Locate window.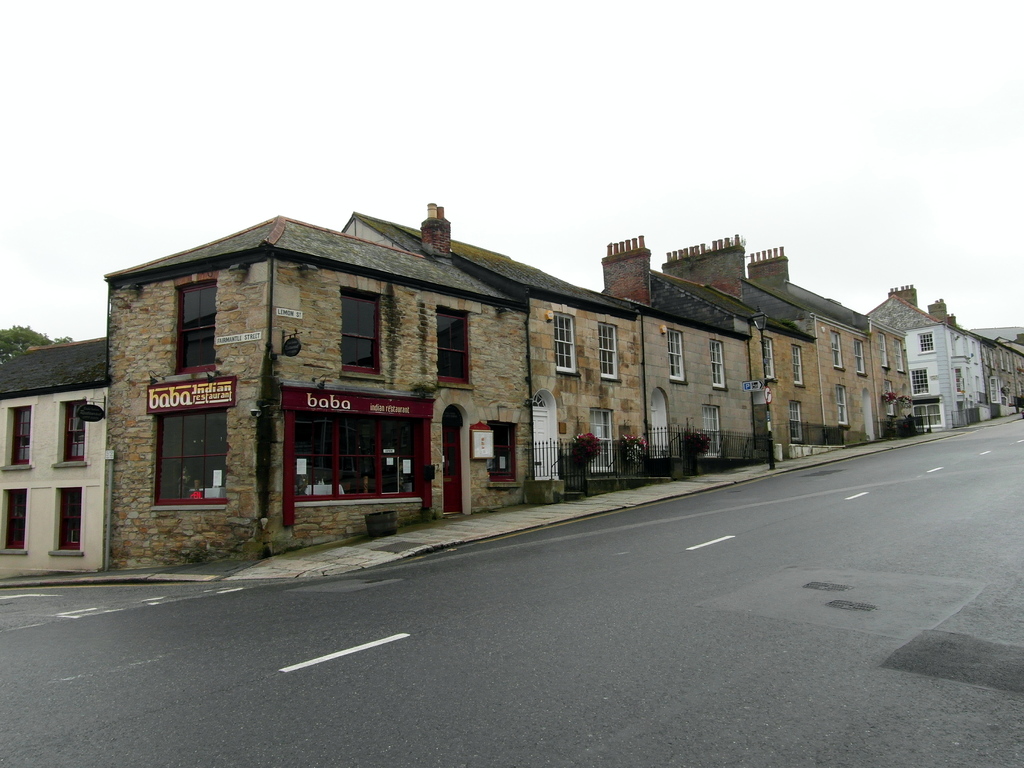
Bounding box: <box>789,339,809,394</box>.
